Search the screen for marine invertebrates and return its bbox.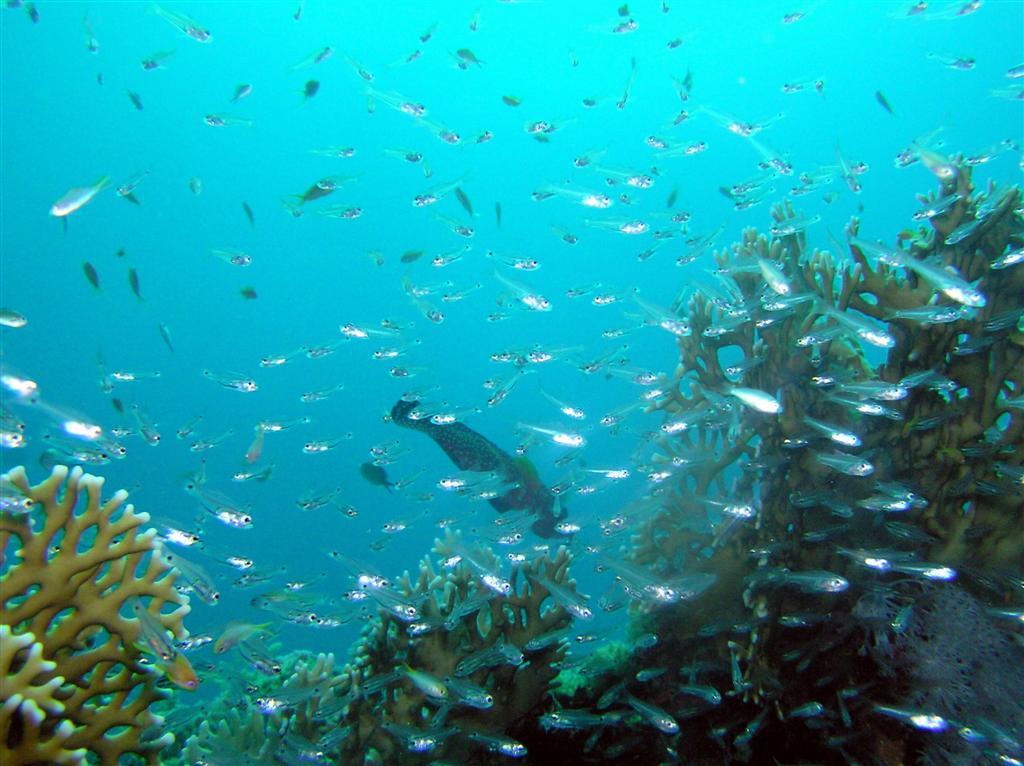
Found: bbox=(15, 431, 210, 736).
